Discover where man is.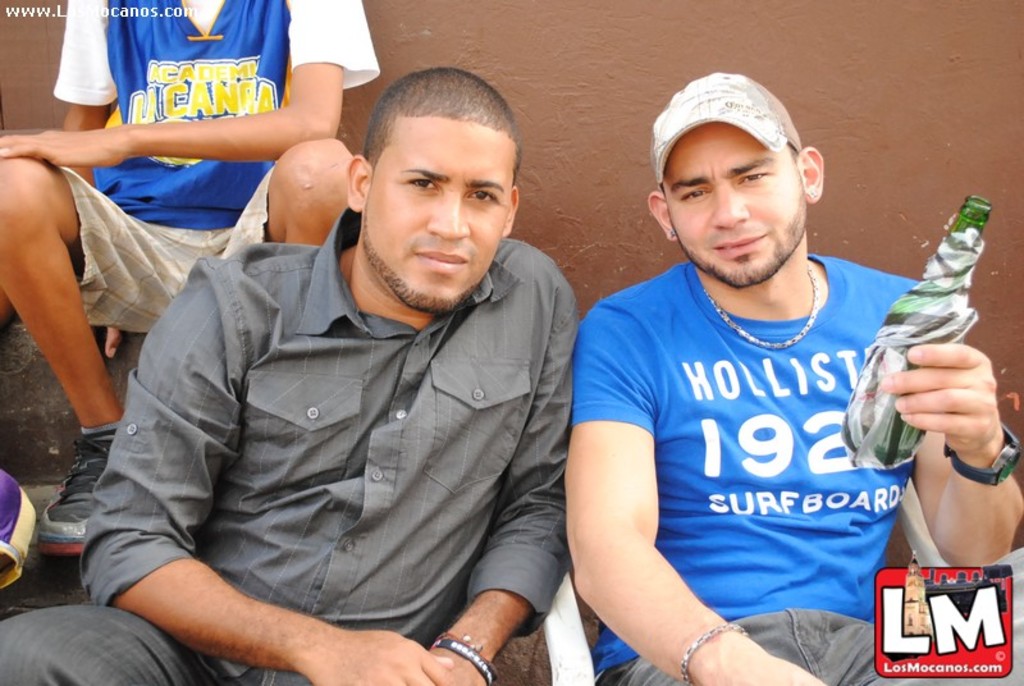
Discovered at pyautogui.locateOnScreen(579, 68, 1019, 685).
